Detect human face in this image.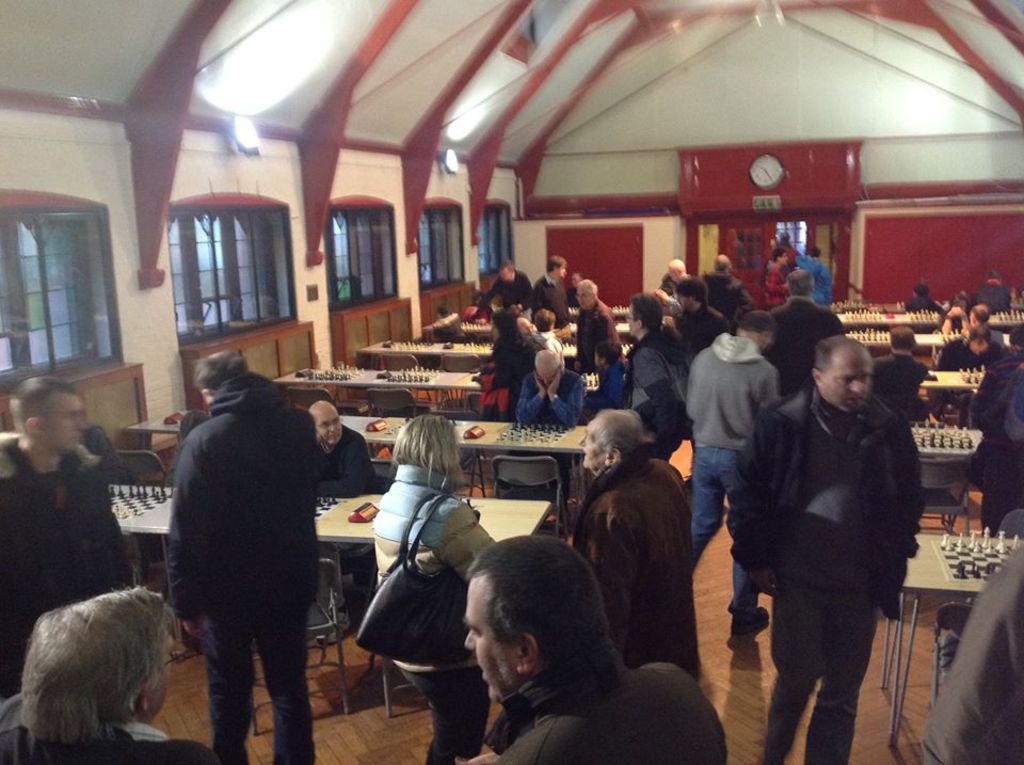
Detection: crop(969, 330, 992, 355).
